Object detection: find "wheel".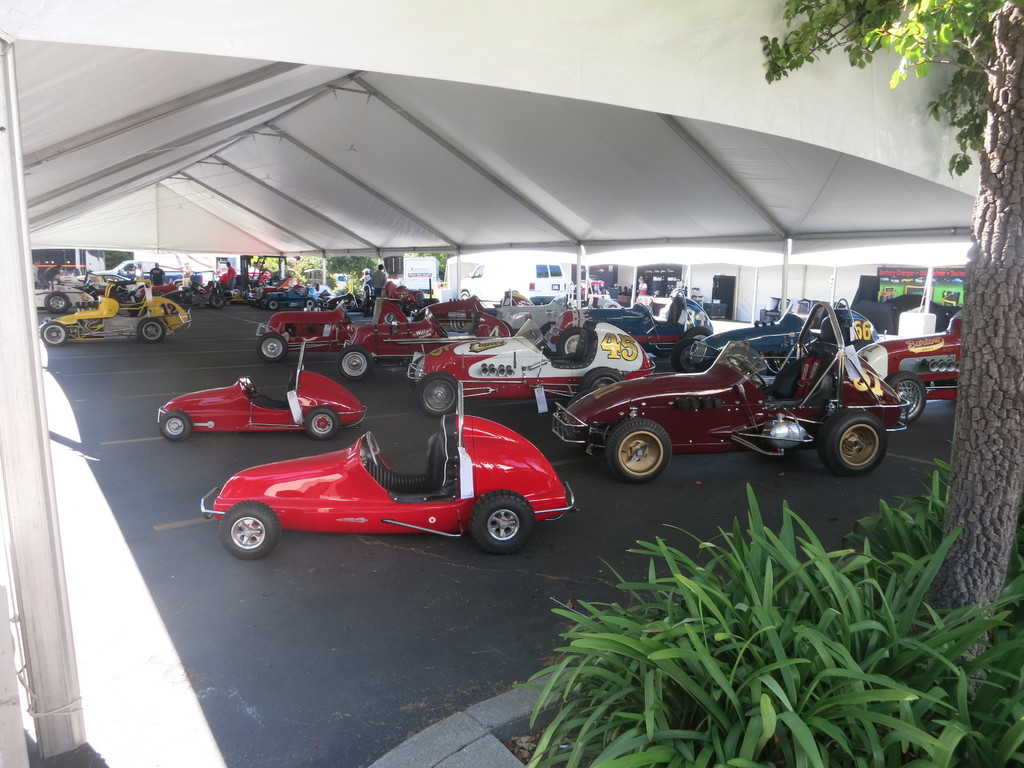
<bbox>637, 303, 649, 311</bbox>.
